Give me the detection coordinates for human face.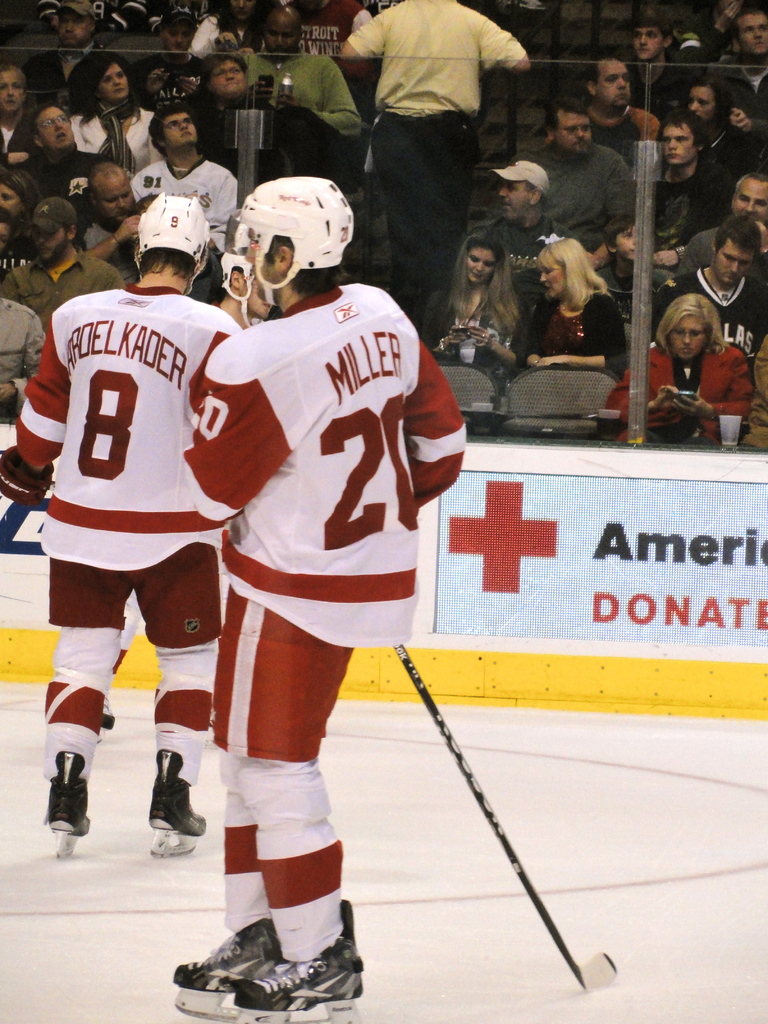
detection(502, 186, 531, 212).
